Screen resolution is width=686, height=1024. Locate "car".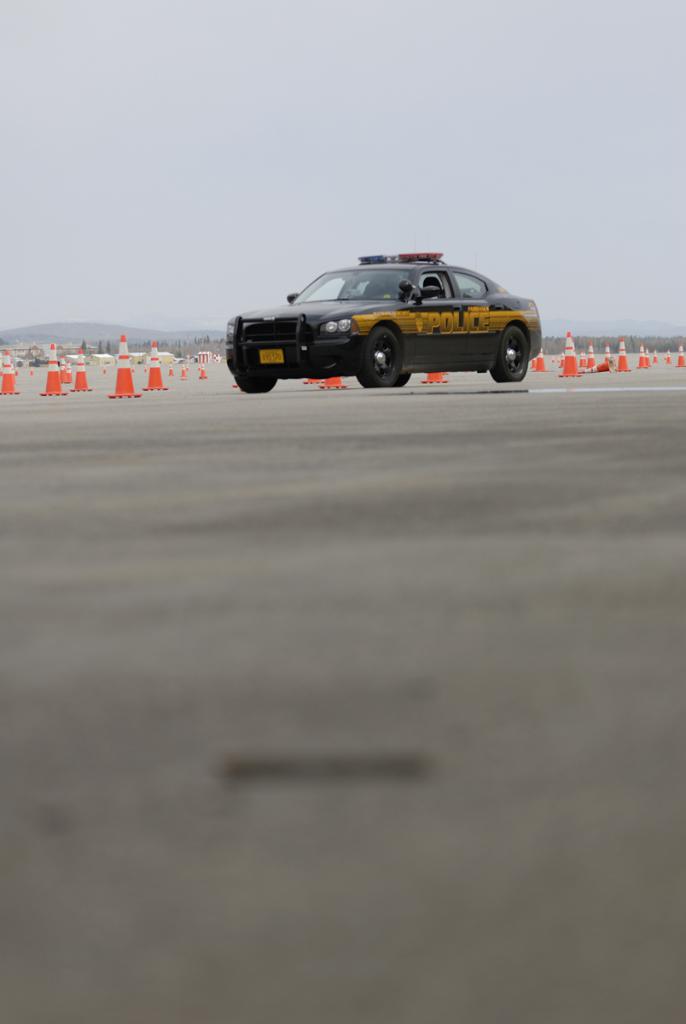
bbox=(230, 236, 543, 381).
